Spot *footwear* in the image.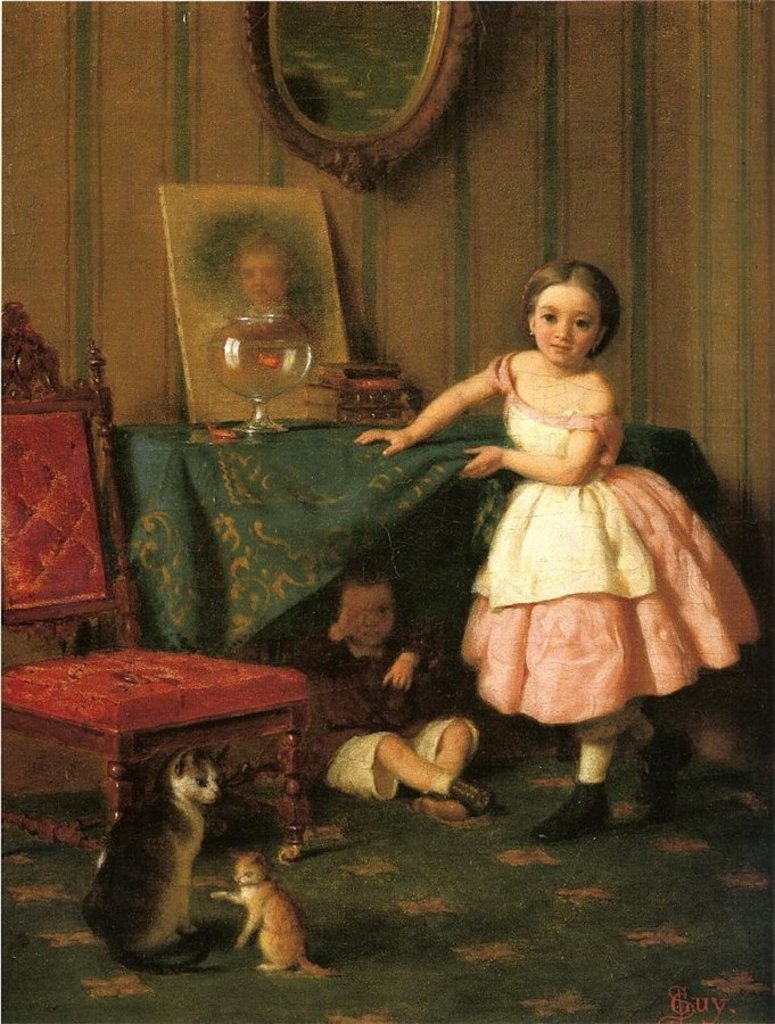
*footwear* found at locate(410, 790, 463, 825).
